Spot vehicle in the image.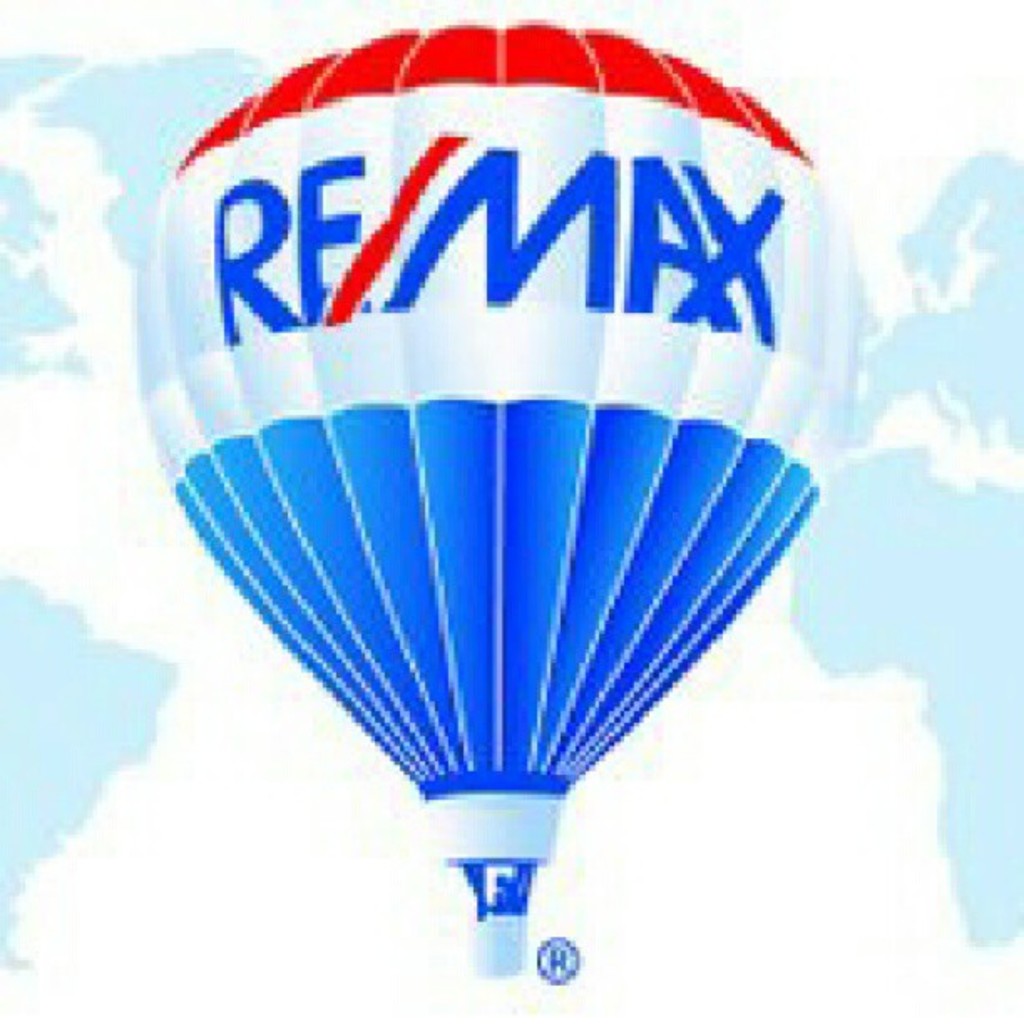
vehicle found at locate(146, 13, 867, 972).
